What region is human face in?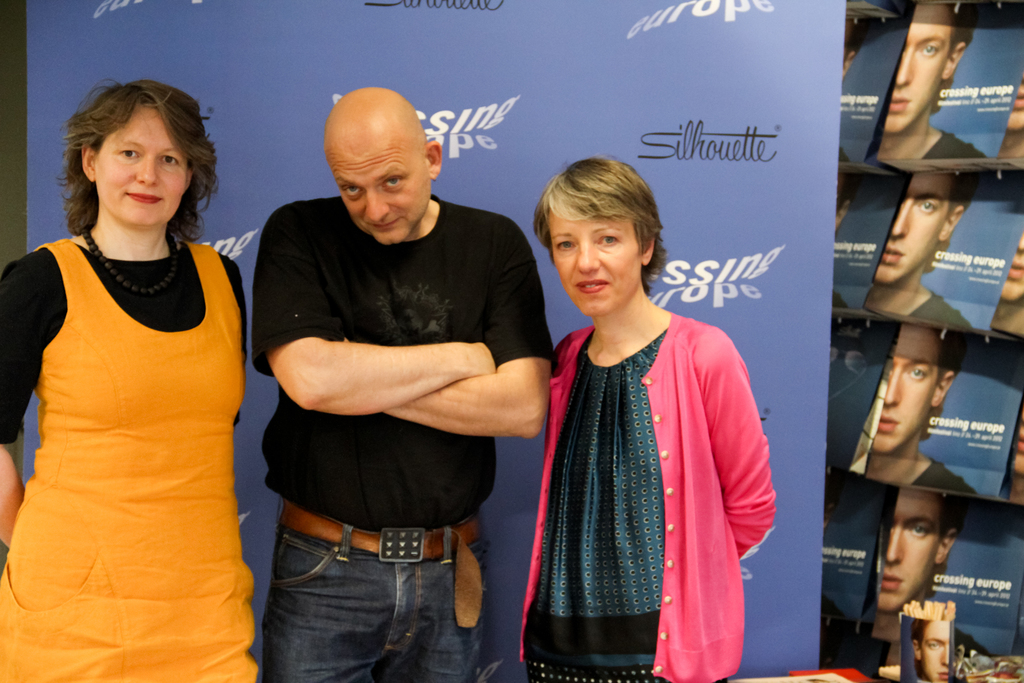
l=548, t=207, r=643, b=320.
